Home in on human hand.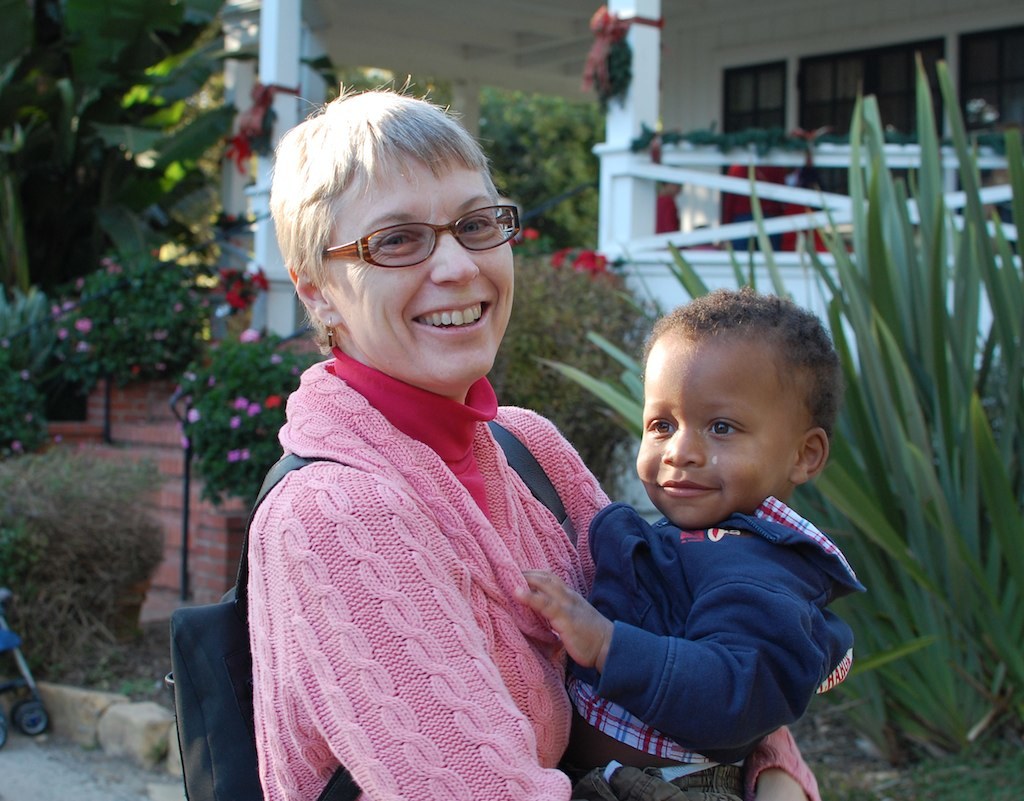
Homed in at pyautogui.locateOnScreen(752, 777, 807, 800).
